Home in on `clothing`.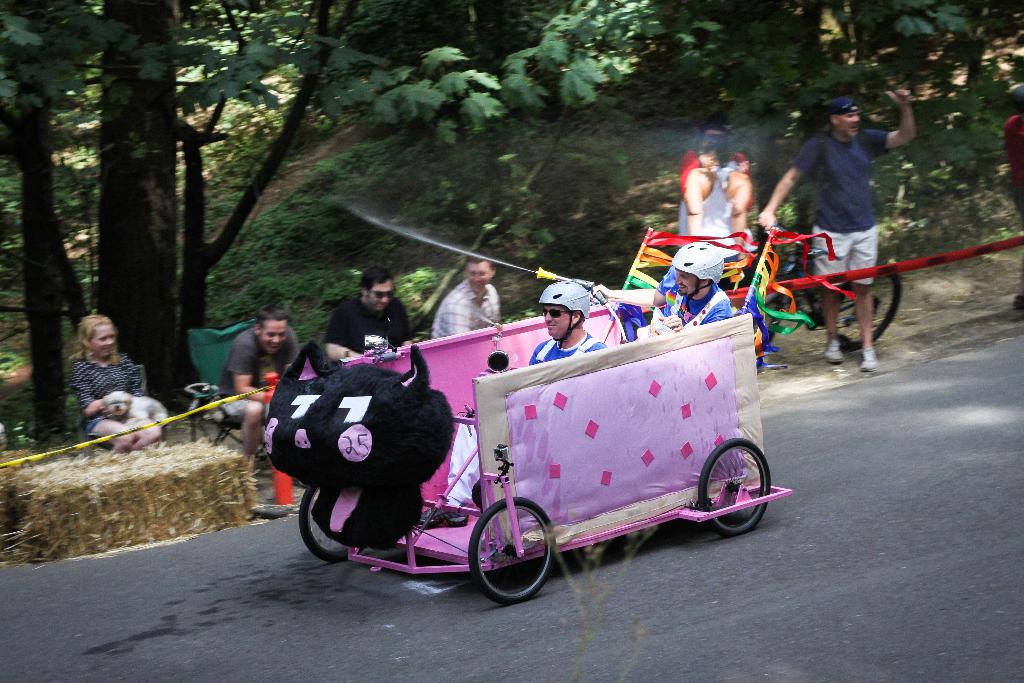
Homed in at box(323, 294, 412, 356).
